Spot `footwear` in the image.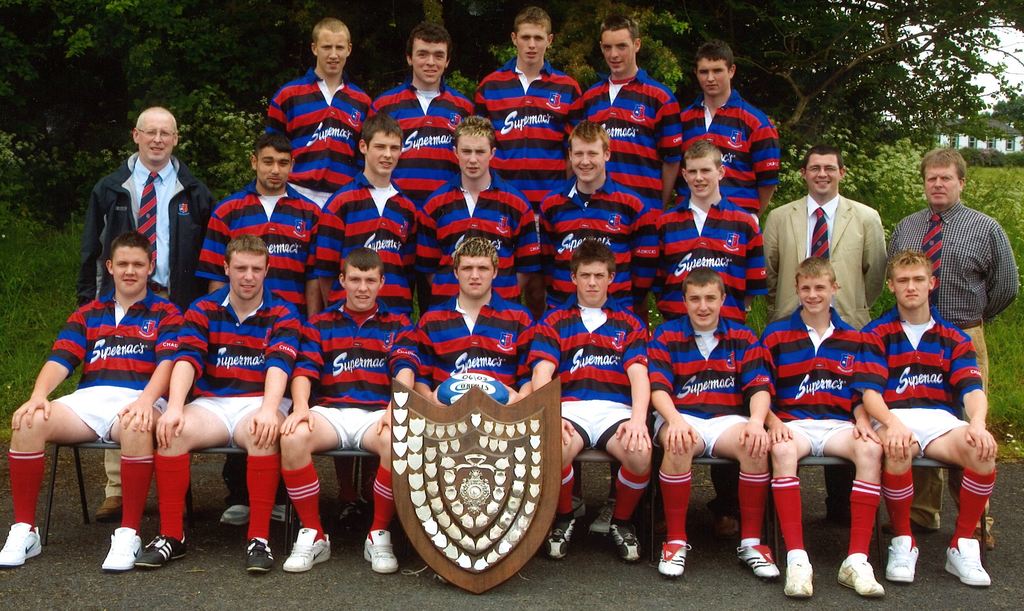
`footwear` found at select_region(717, 512, 740, 541).
